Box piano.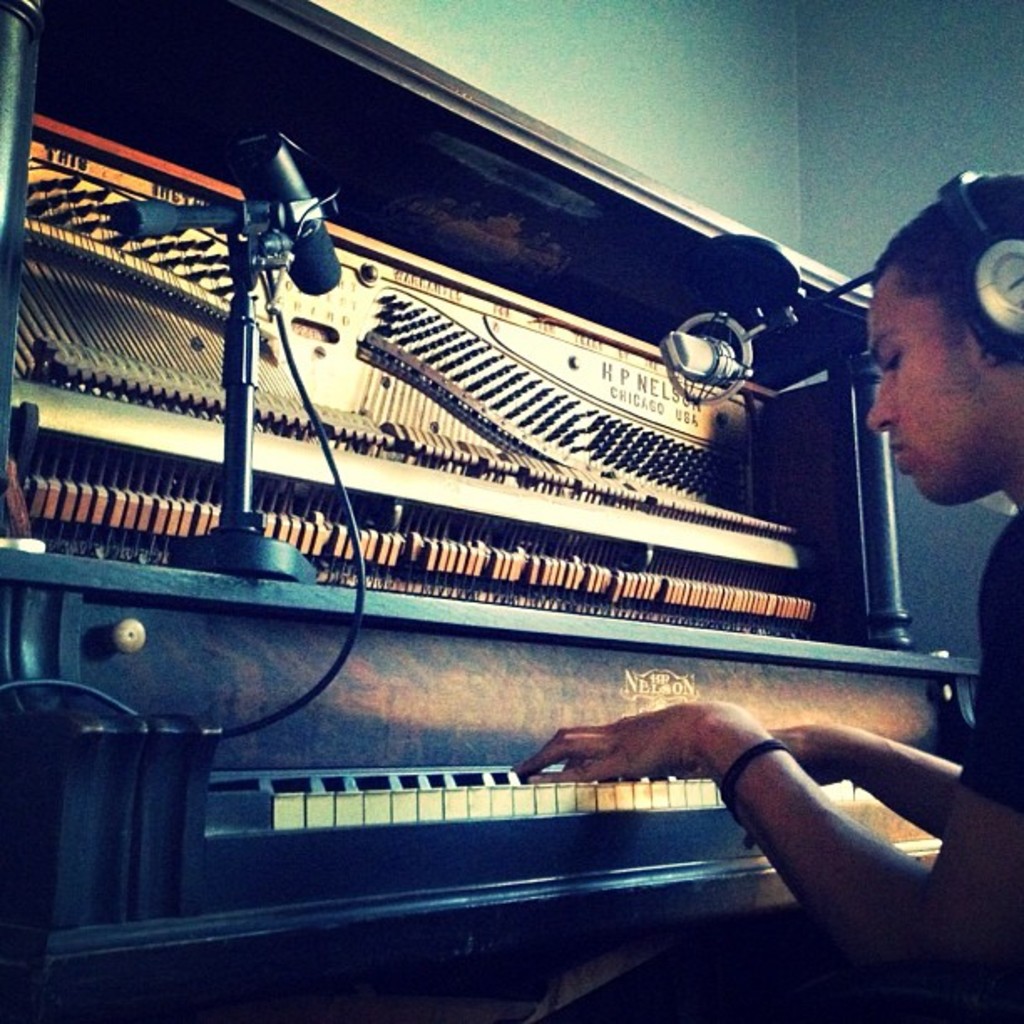
(x1=0, y1=0, x2=1001, y2=1022).
